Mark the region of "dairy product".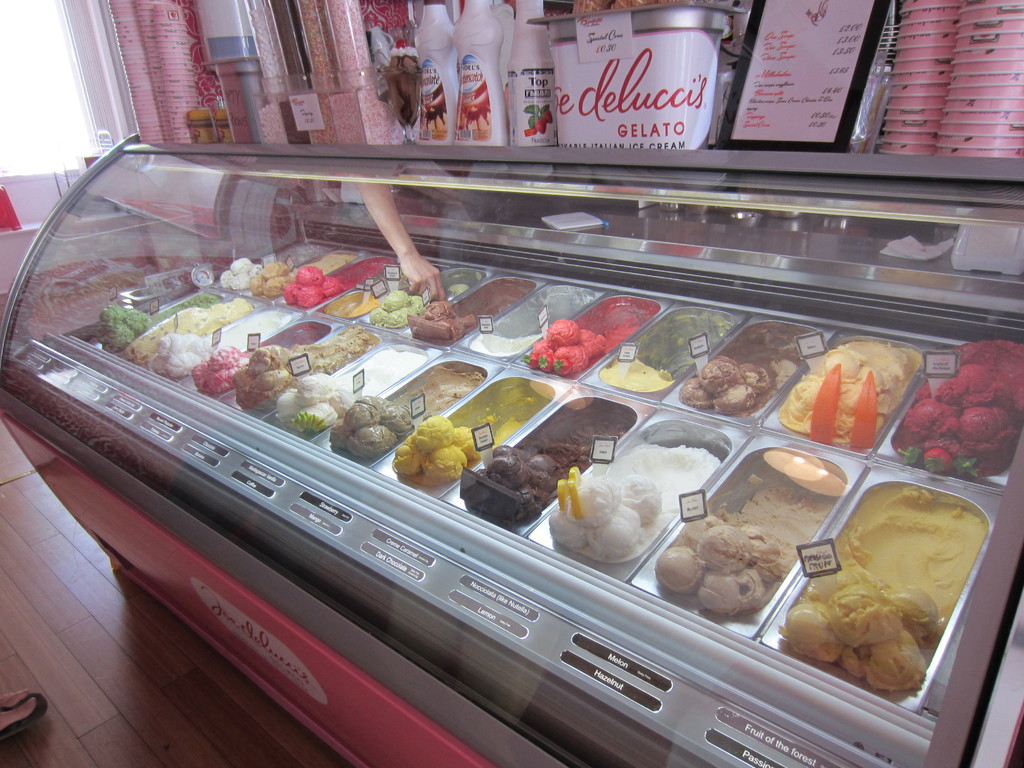
Region: [left=559, top=446, right=707, bottom=560].
